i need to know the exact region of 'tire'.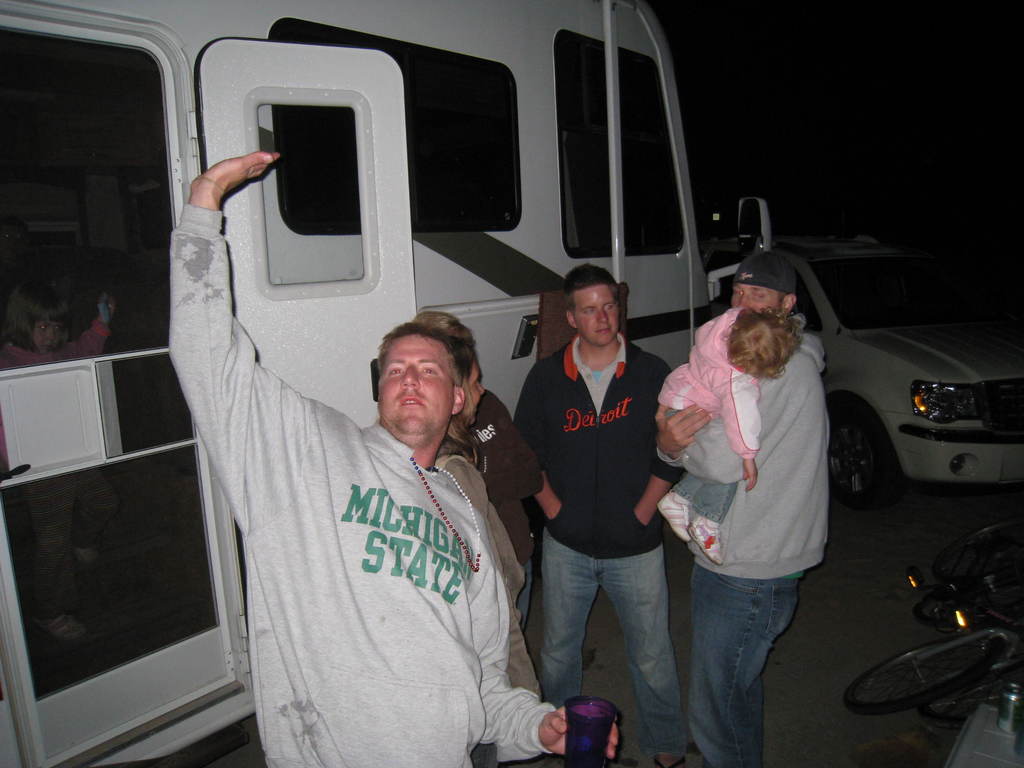
Region: {"x1": 826, "y1": 394, "x2": 902, "y2": 511}.
